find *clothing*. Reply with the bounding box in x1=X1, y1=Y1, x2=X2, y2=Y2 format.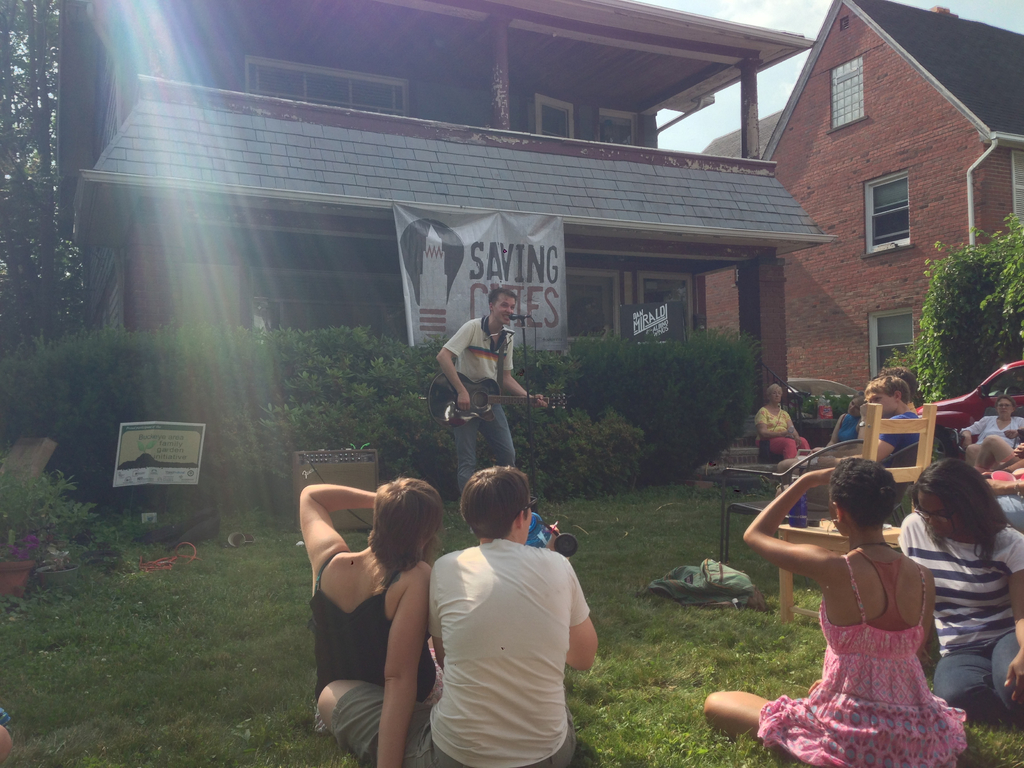
x1=802, y1=410, x2=916, y2=476.
